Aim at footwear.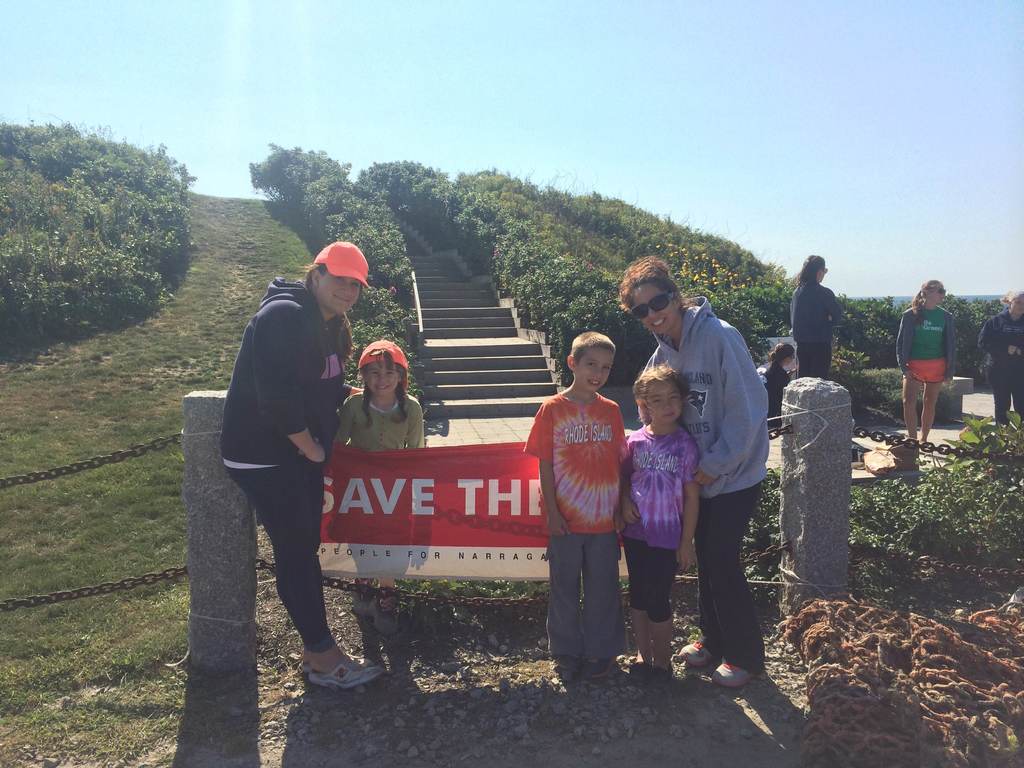
Aimed at region(306, 663, 374, 680).
